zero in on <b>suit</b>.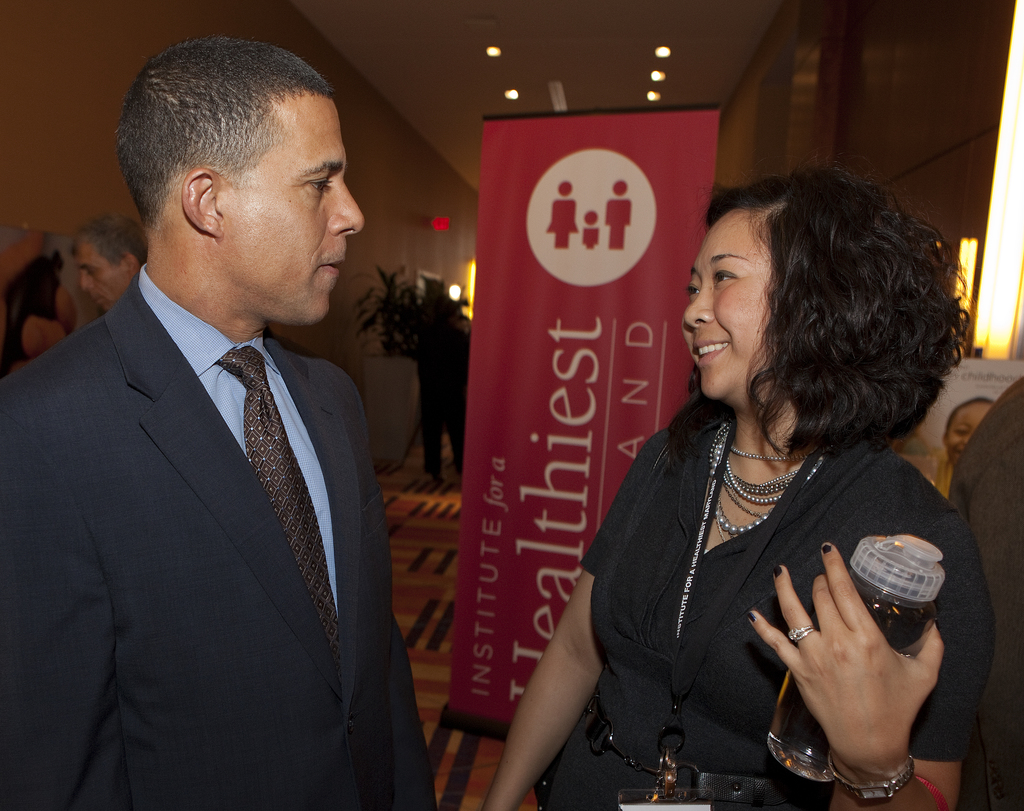
Zeroed in: Rect(8, 101, 451, 809).
